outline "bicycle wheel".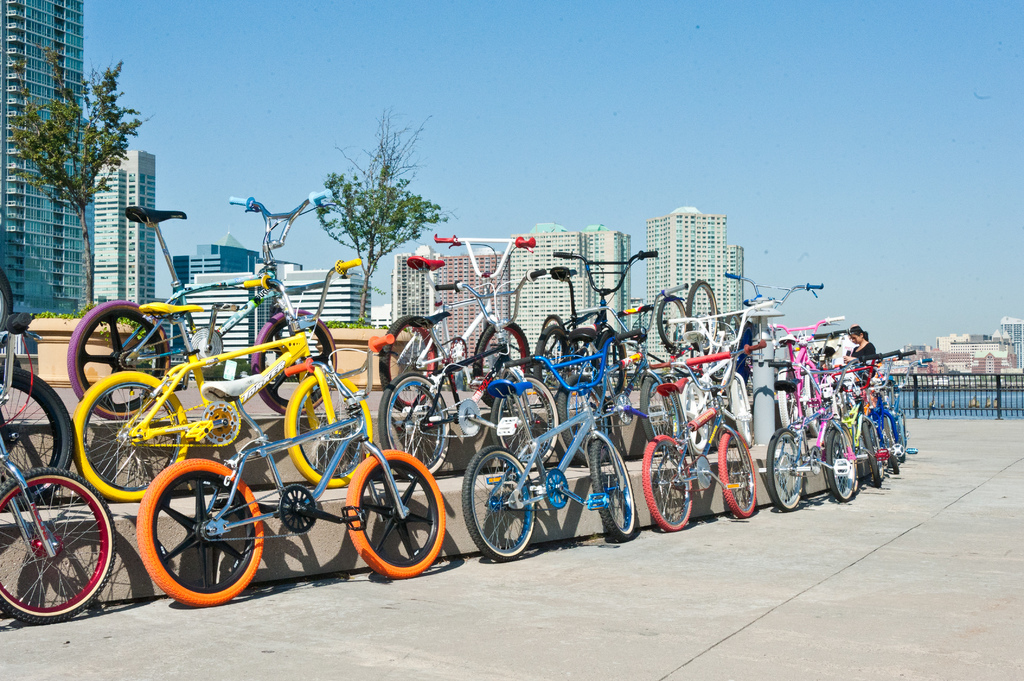
Outline: <region>705, 308, 723, 344</region>.
